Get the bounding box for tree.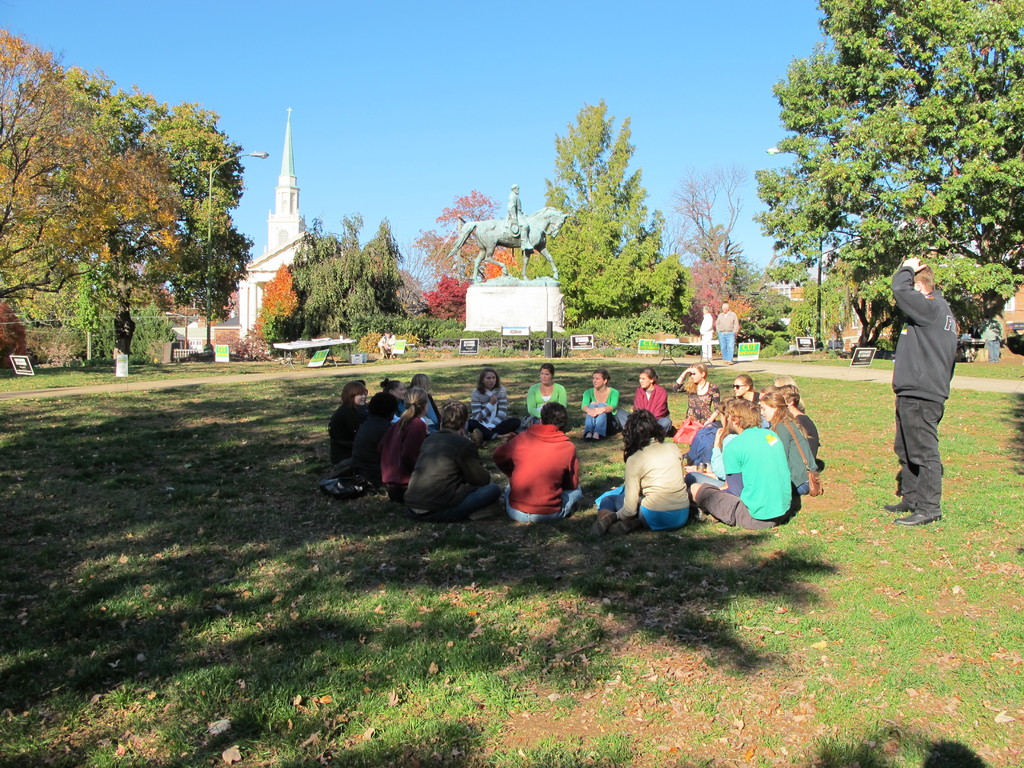
bbox=(22, 62, 258, 376).
